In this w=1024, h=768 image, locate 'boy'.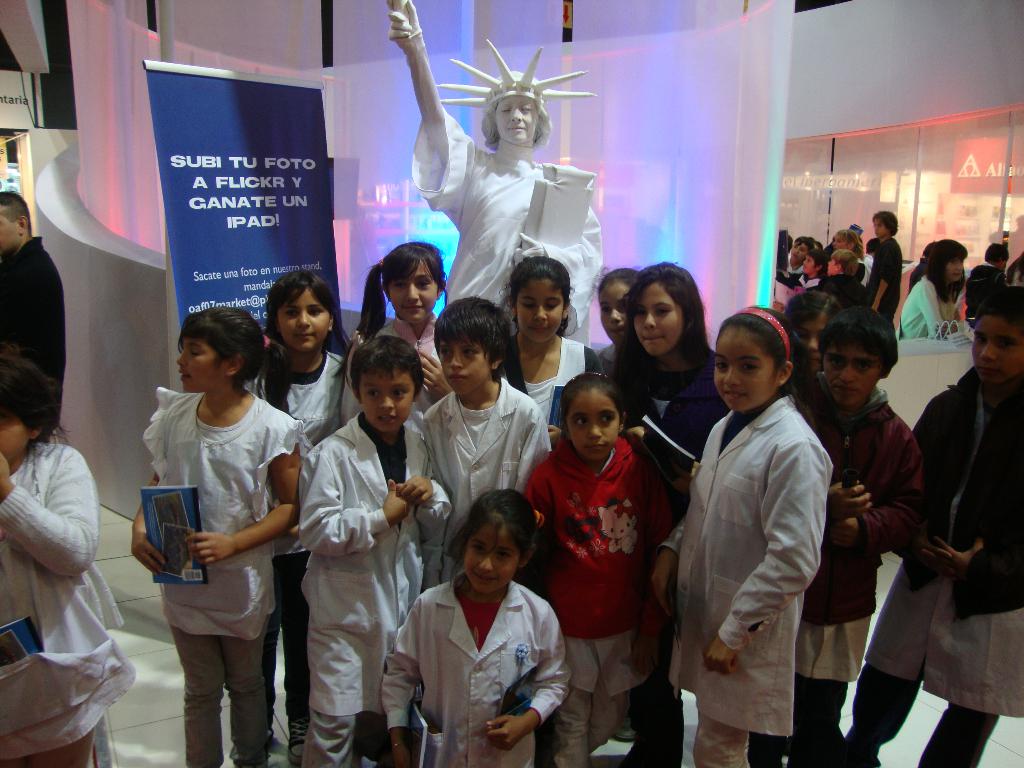
Bounding box: crop(868, 209, 904, 325).
